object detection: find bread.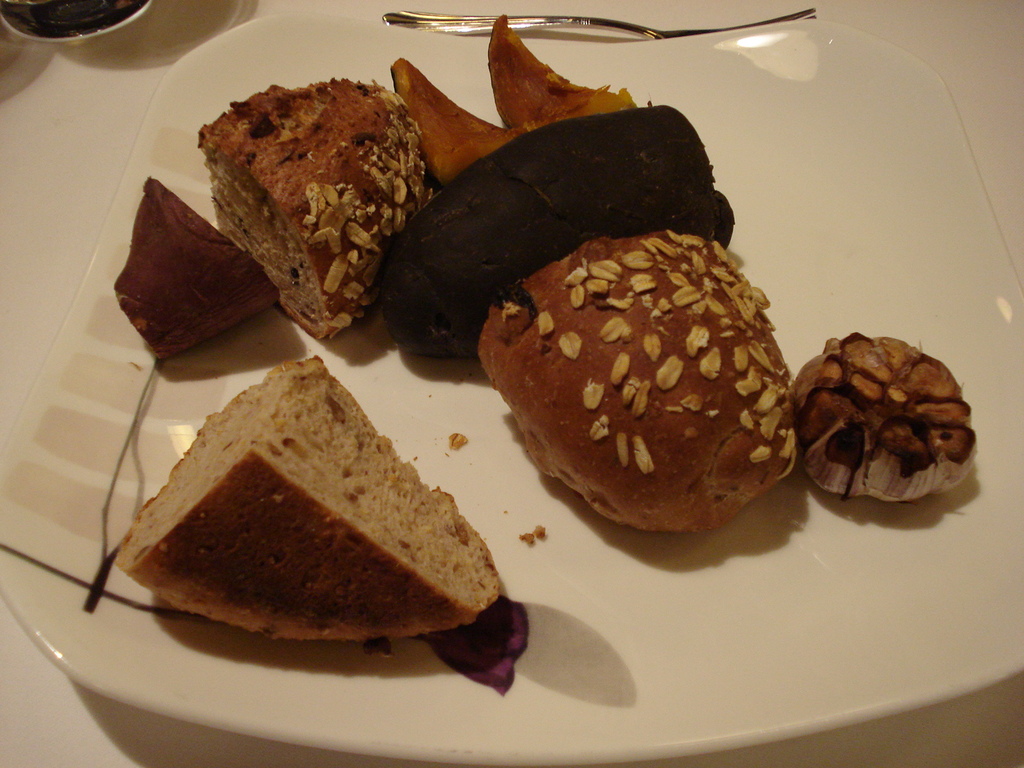
box=[392, 22, 802, 527].
